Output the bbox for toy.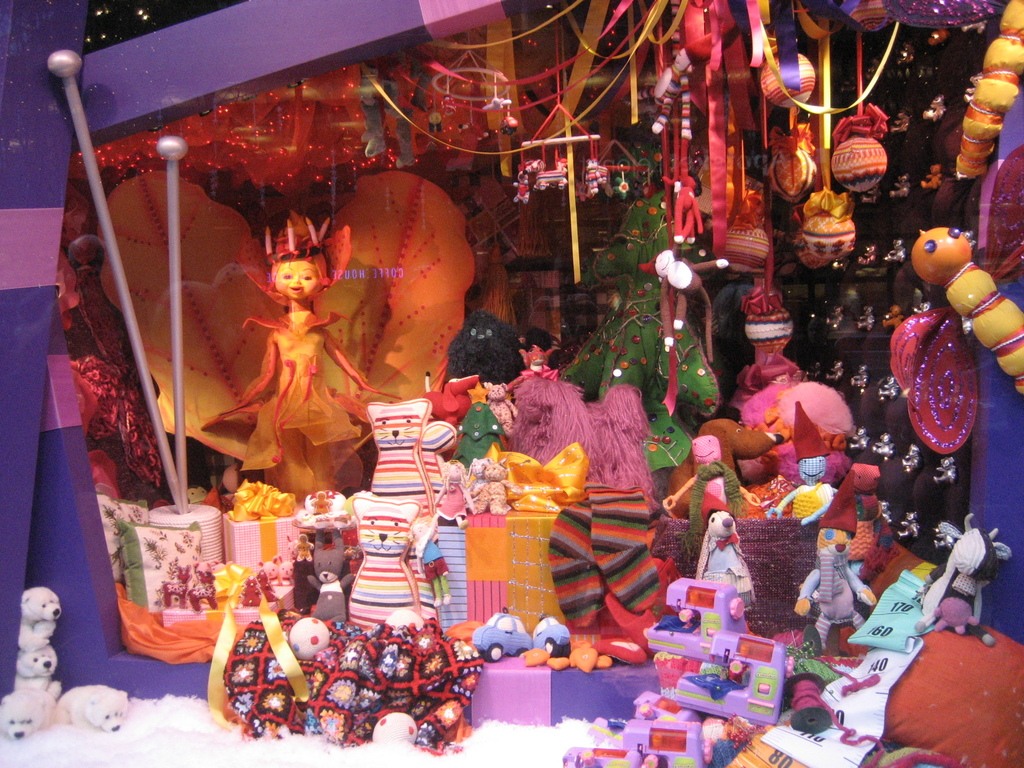
rect(365, 397, 429, 521).
